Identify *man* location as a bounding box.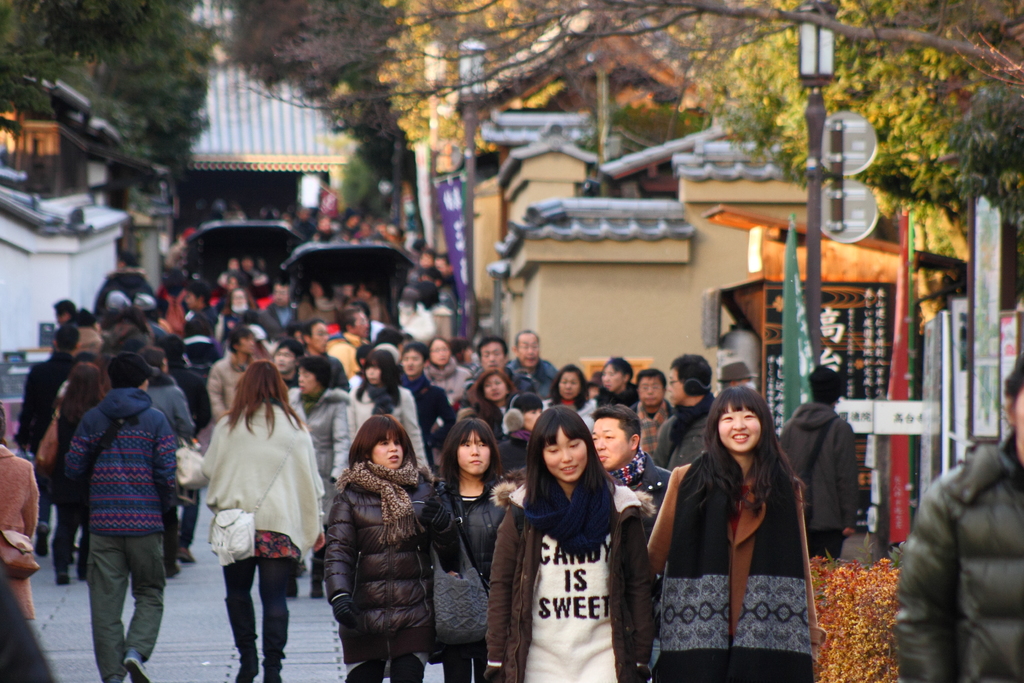
[650, 354, 716, 471].
